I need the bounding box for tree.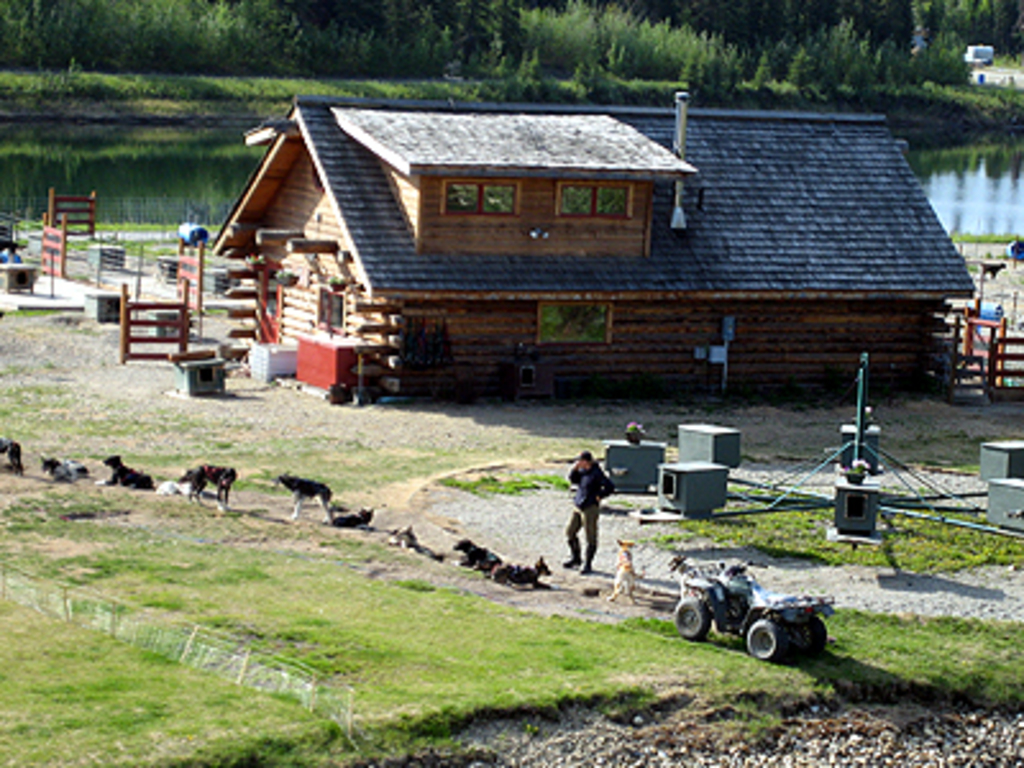
Here it is: bbox=(563, 36, 612, 79).
